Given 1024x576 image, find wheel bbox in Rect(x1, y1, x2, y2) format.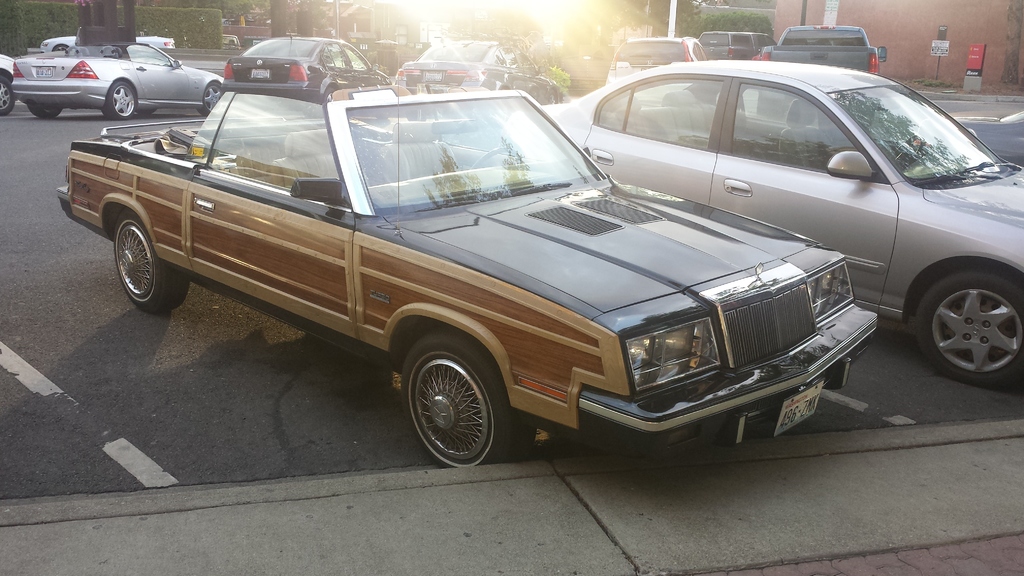
Rect(105, 81, 139, 117).
